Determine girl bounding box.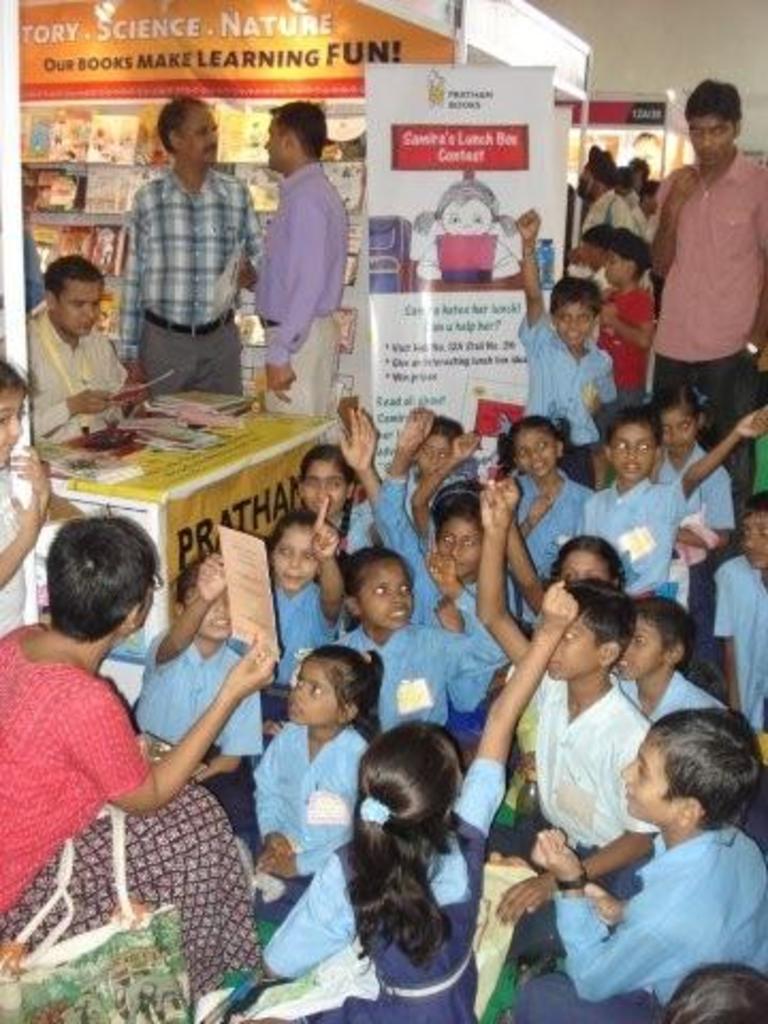
Determined: rect(222, 580, 561, 1022).
